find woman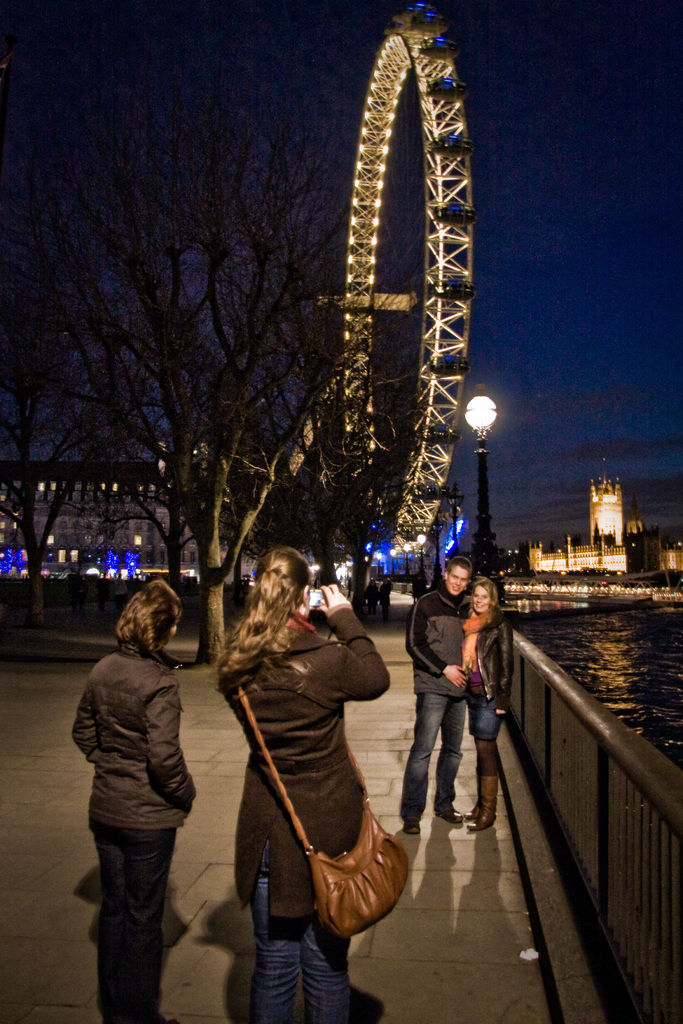
<bbox>458, 580, 511, 833</bbox>
